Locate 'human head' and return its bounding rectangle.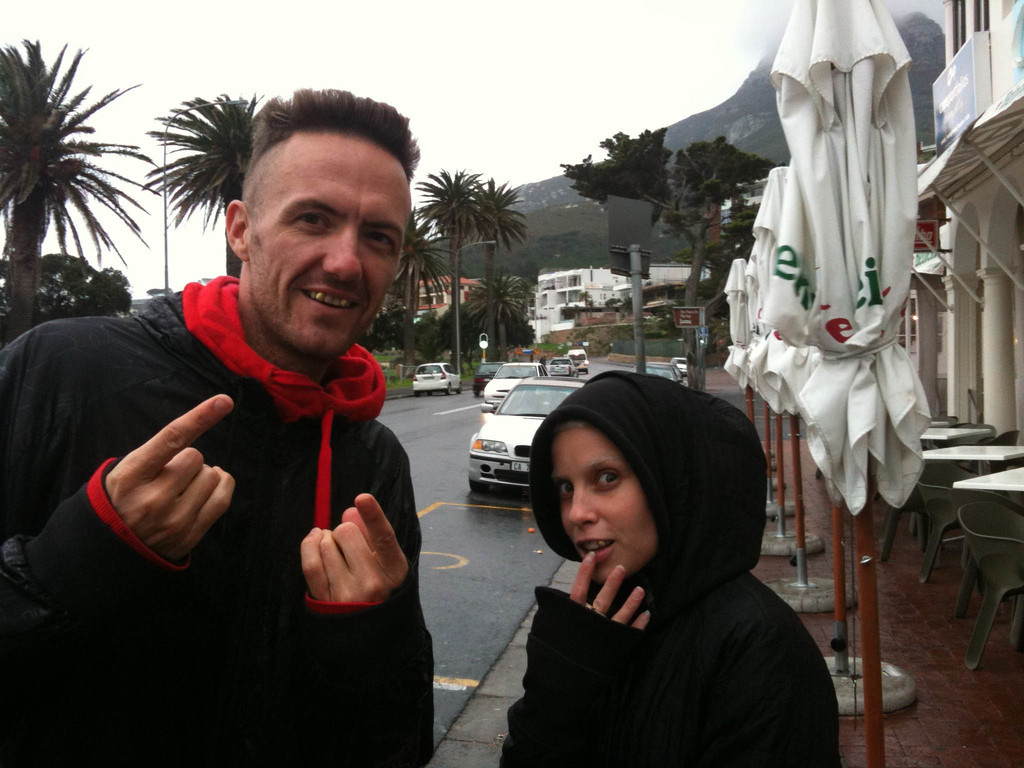
(223,88,419,364).
